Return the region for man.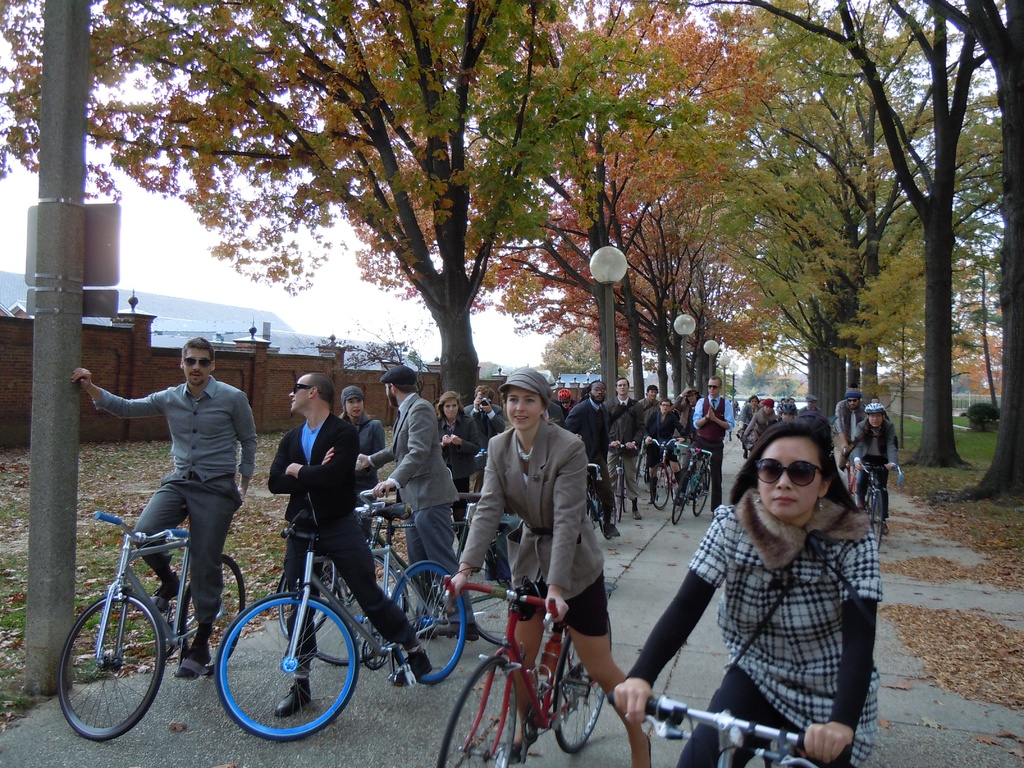
rect(639, 403, 687, 497).
